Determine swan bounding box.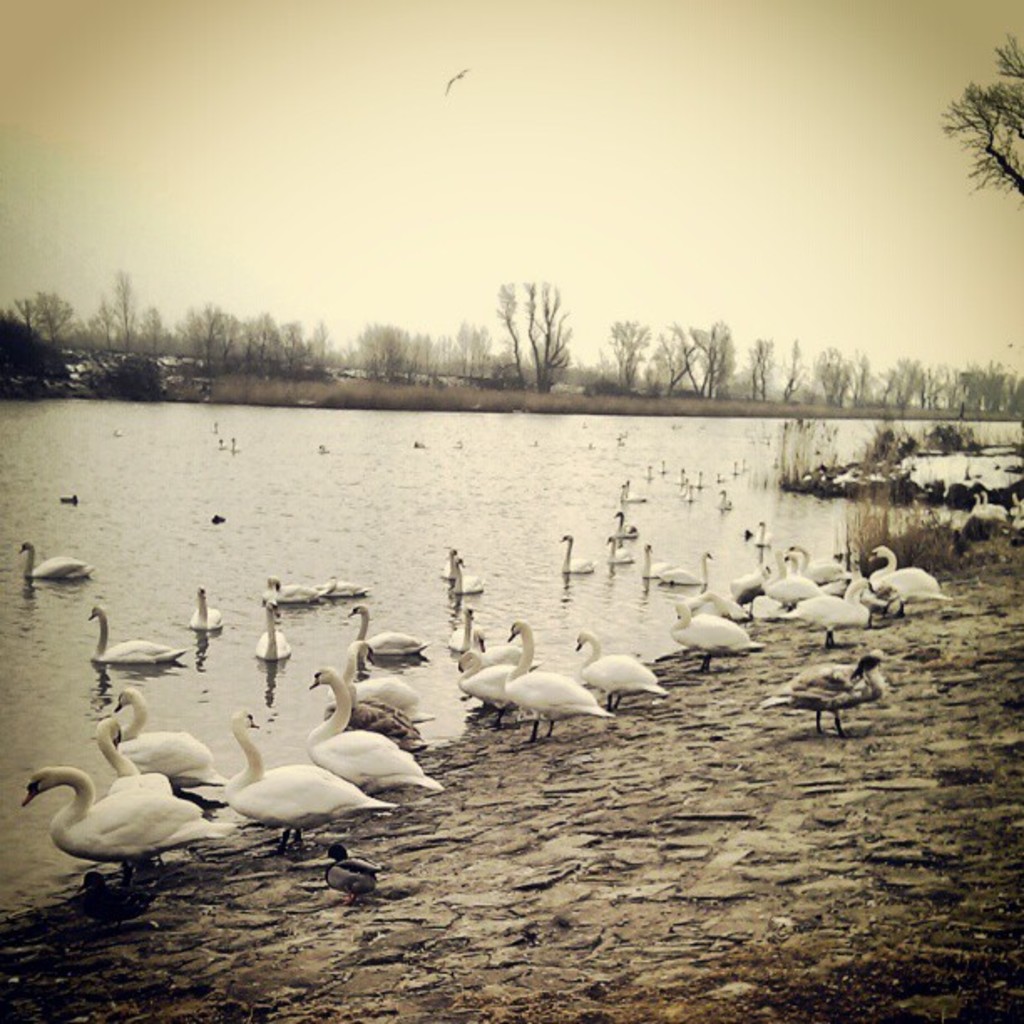
Determined: region(726, 465, 740, 477).
